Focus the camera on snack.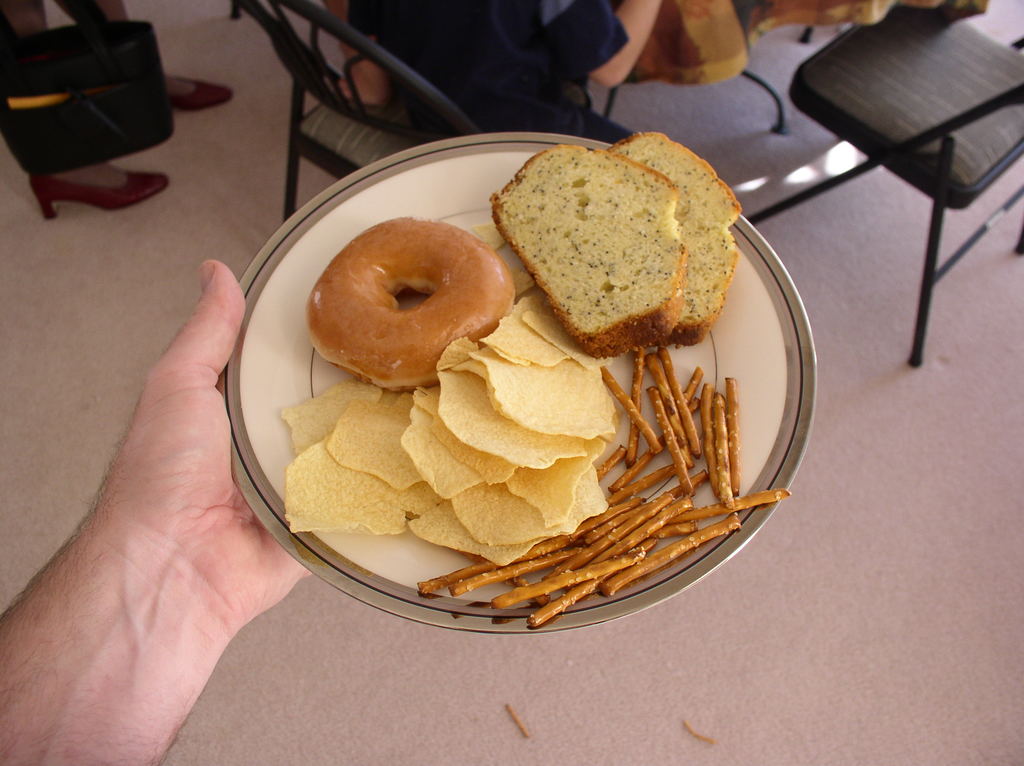
Focus region: <box>307,218,515,389</box>.
